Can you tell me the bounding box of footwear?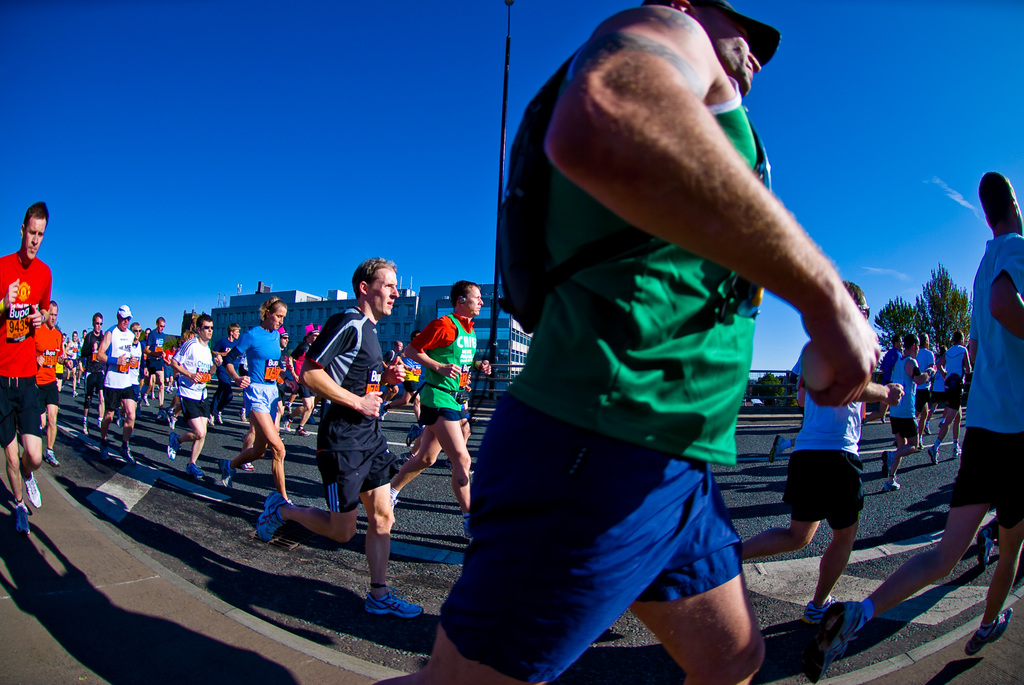
[804, 597, 842, 626].
